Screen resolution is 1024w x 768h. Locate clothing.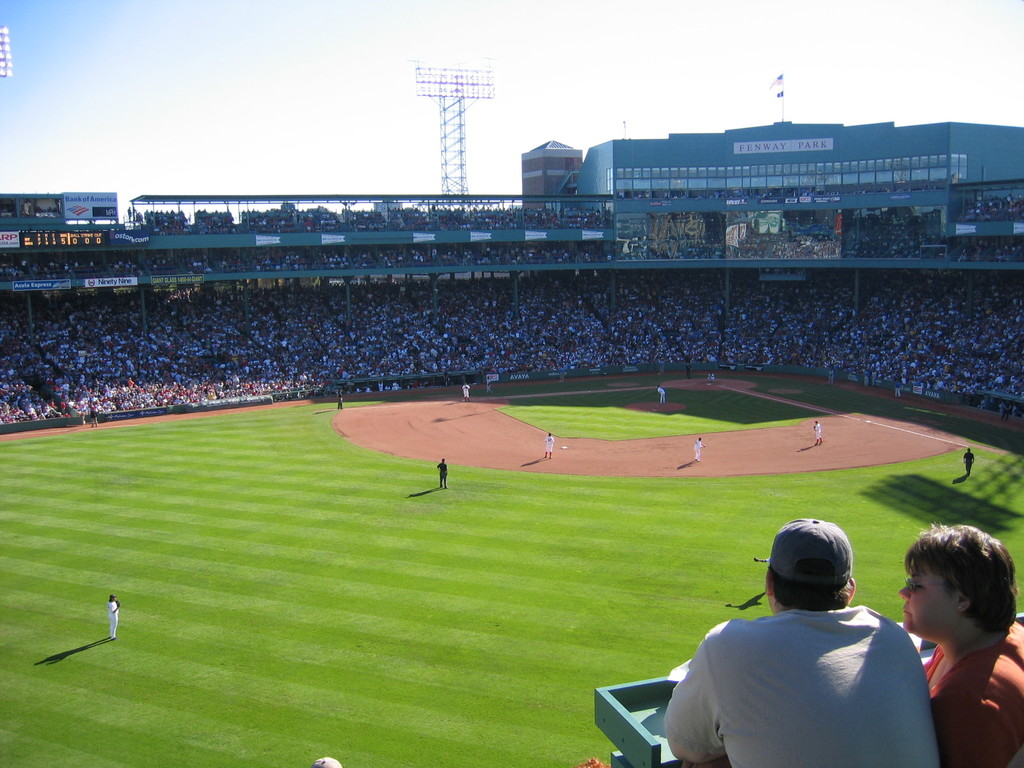
crop(544, 436, 554, 454).
